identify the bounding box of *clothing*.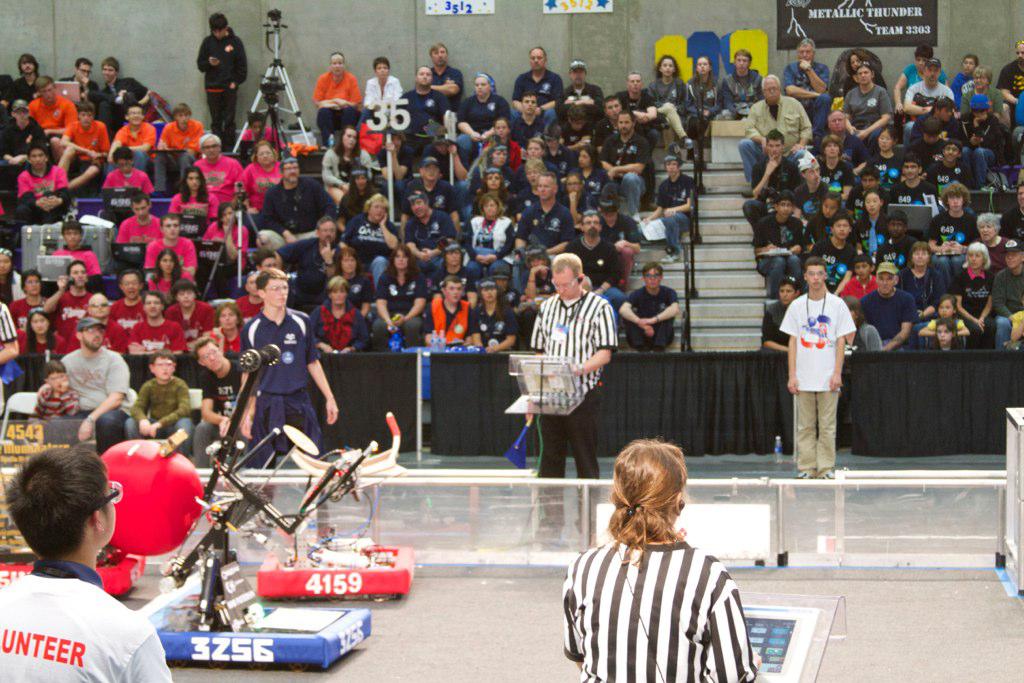
left=514, top=201, right=583, bottom=255.
